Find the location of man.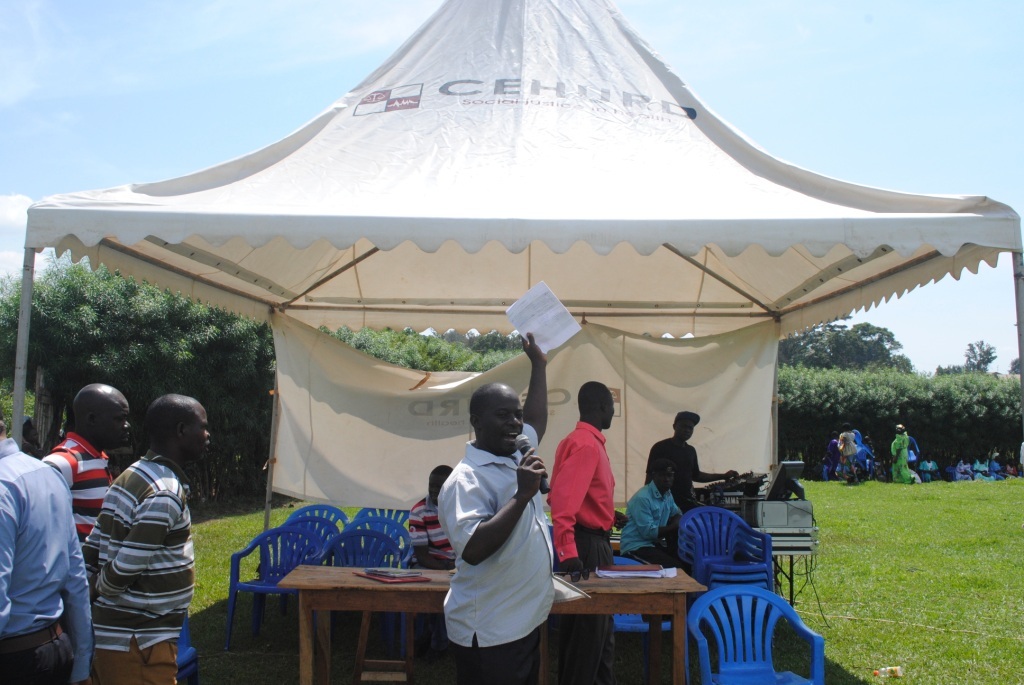
Location: {"left": 639, "top": 408, "right": 732, "bottom": 507}.
